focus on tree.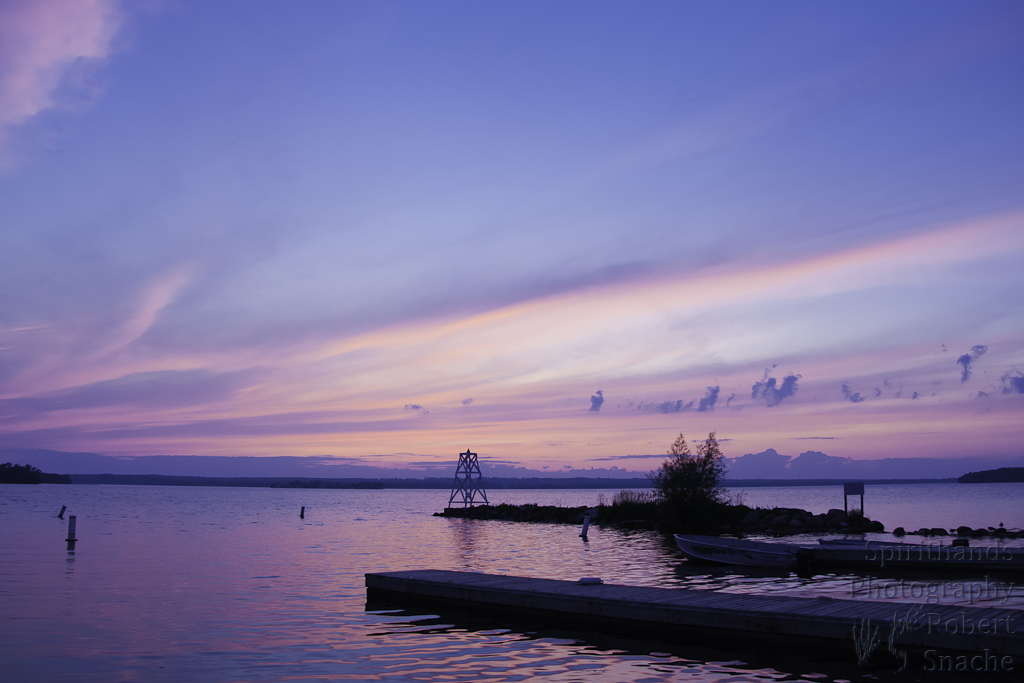
Focused at [654, 435, 745, 527].
